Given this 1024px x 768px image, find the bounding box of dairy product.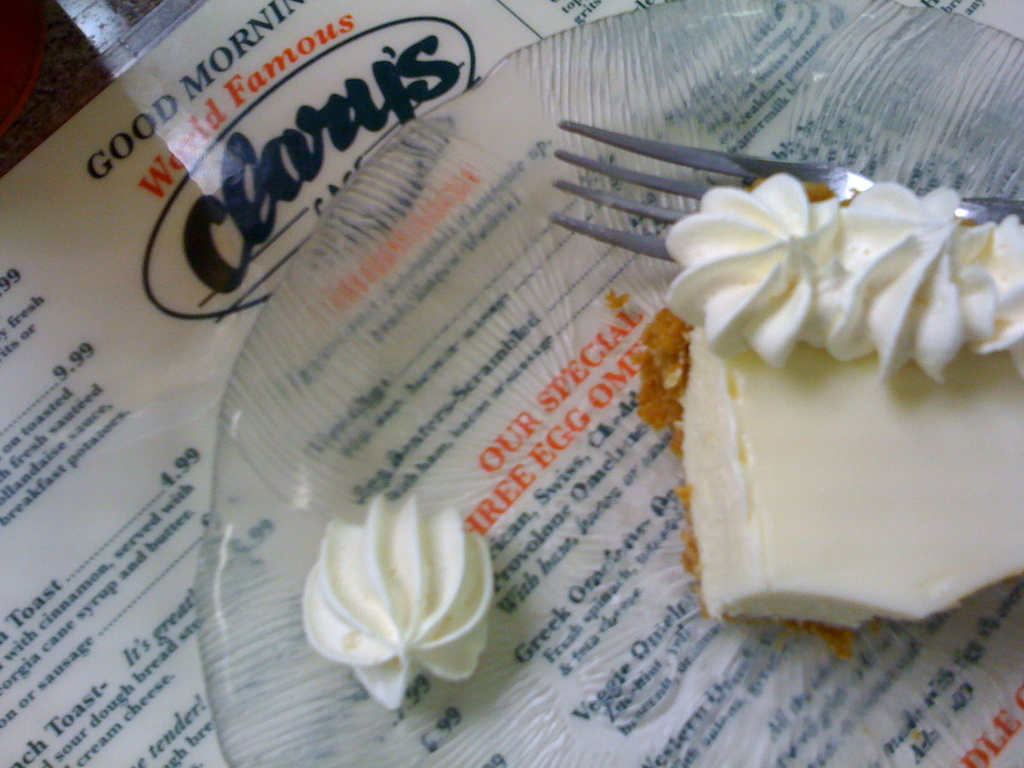
{"left": 662, "top": 182, "right": 1023, "bottom": 381}.
